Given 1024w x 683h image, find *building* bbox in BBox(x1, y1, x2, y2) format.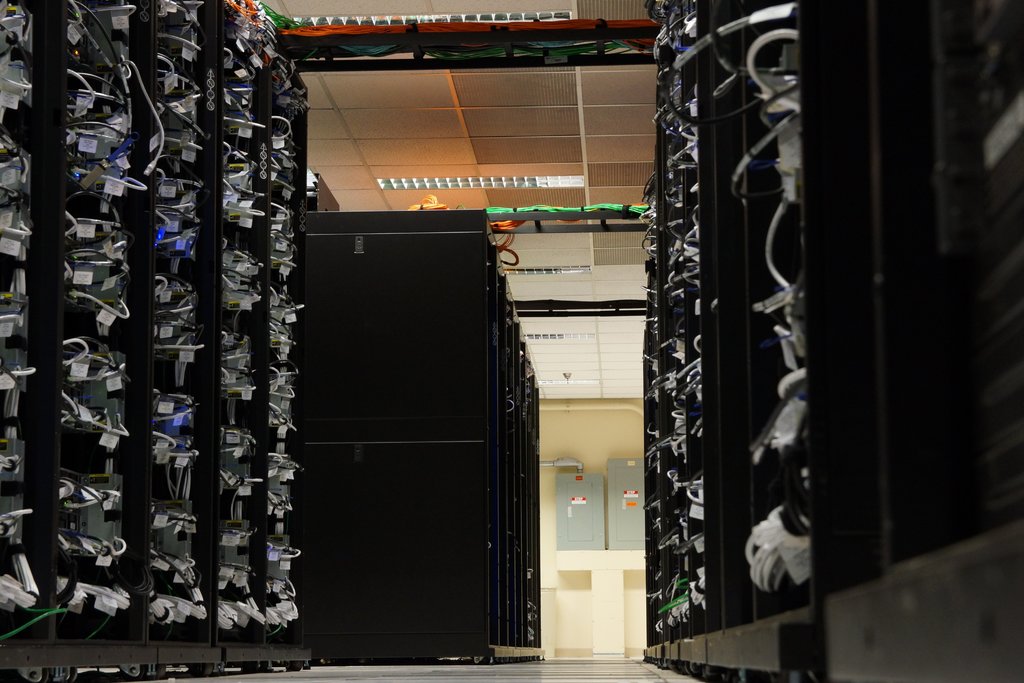
BBox(0, 0, 1023, 682).
